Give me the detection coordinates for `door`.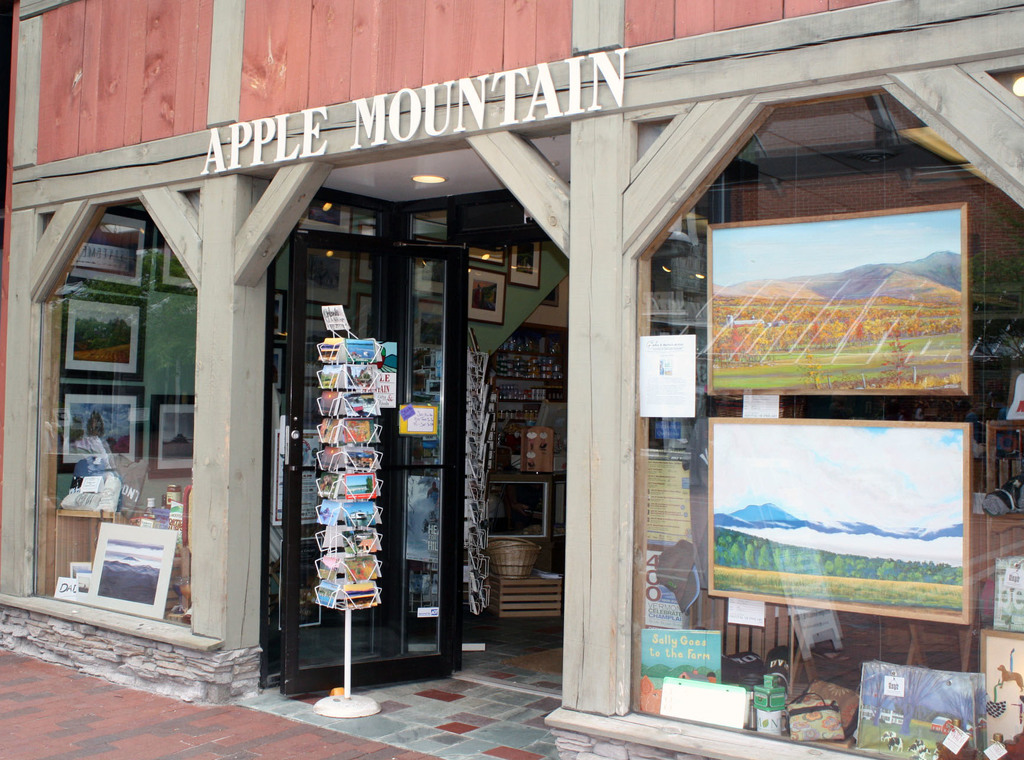
select_region(277, 228, 468, 684).
